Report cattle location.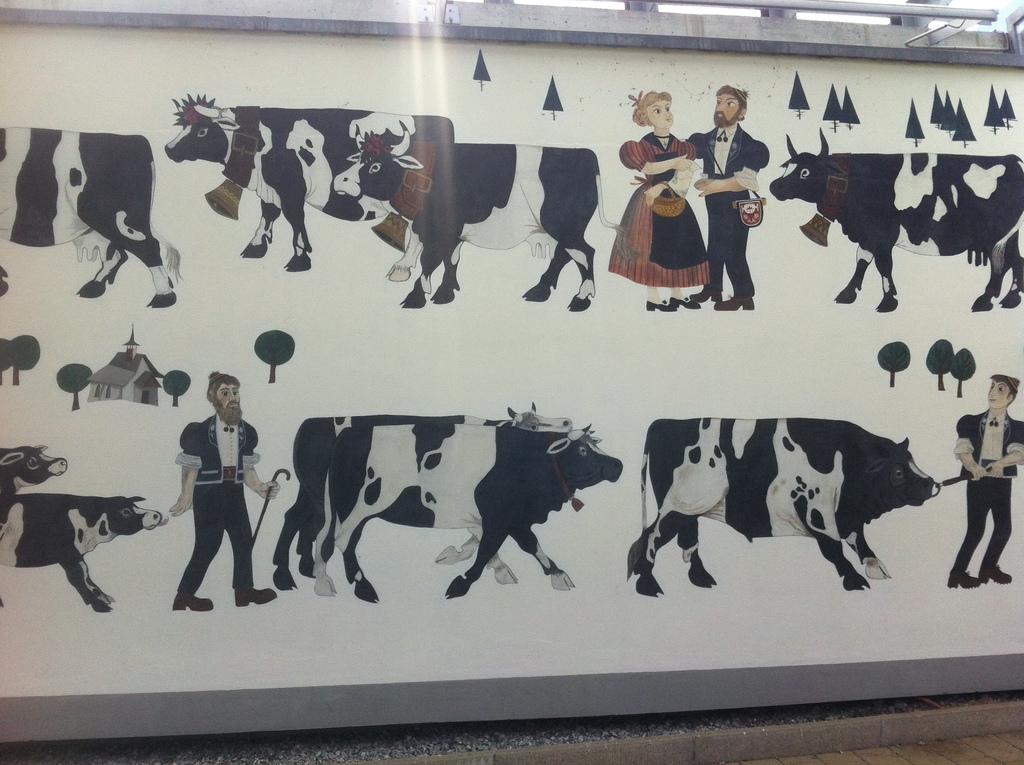
Report: box(629, 414, 945, 601).
